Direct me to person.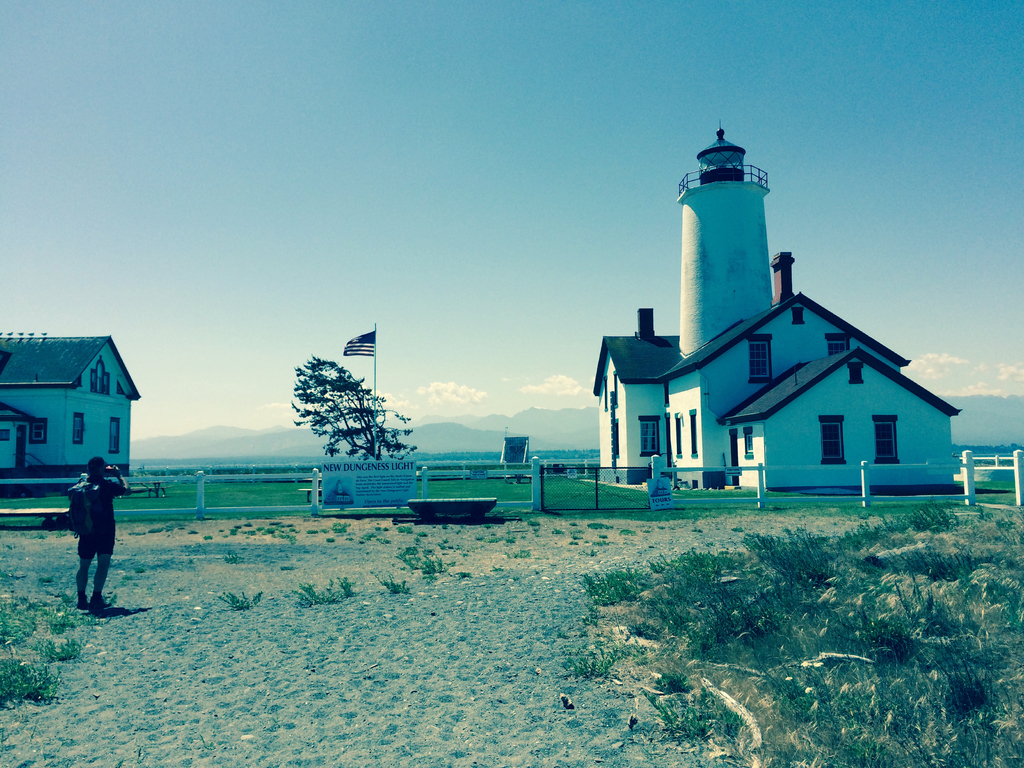
Direction: BBox(62, 448, 131, 616).
